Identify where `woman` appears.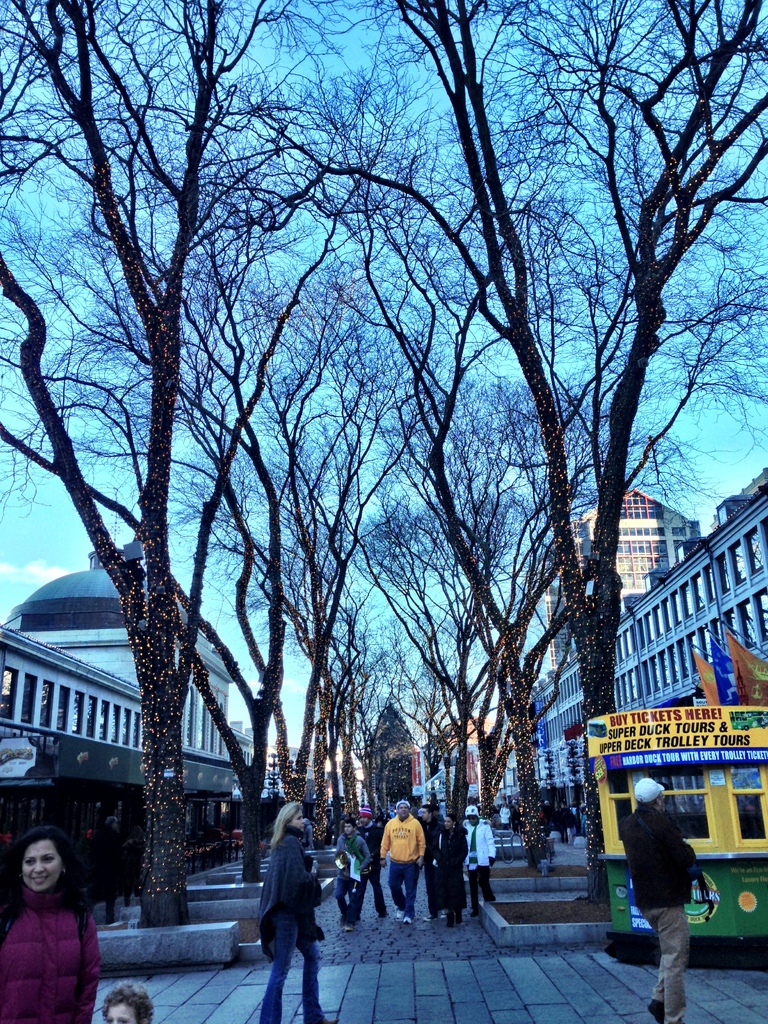
Appears at region(256, 801, 337, 1023).
